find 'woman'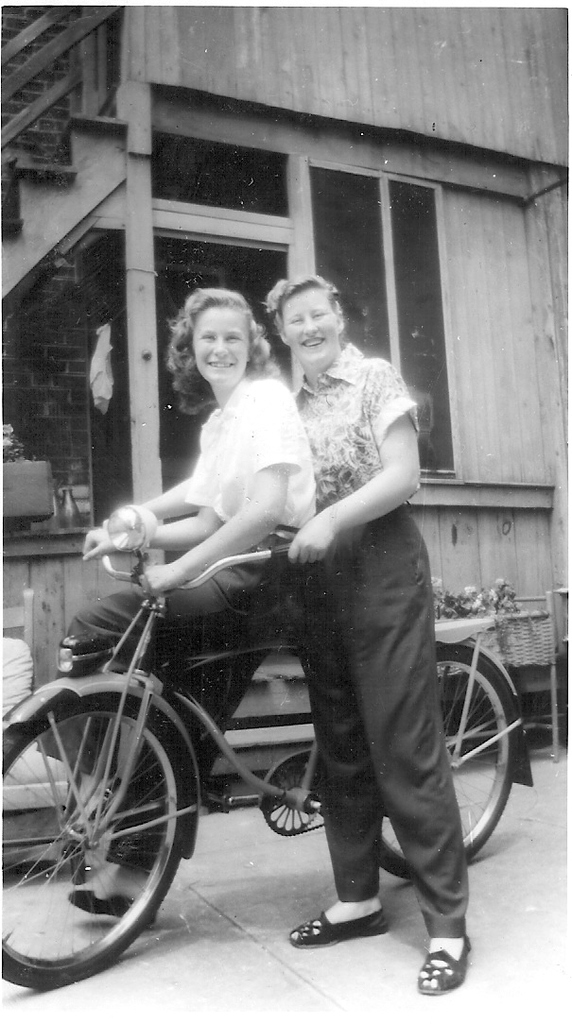
248:275:476:1001
